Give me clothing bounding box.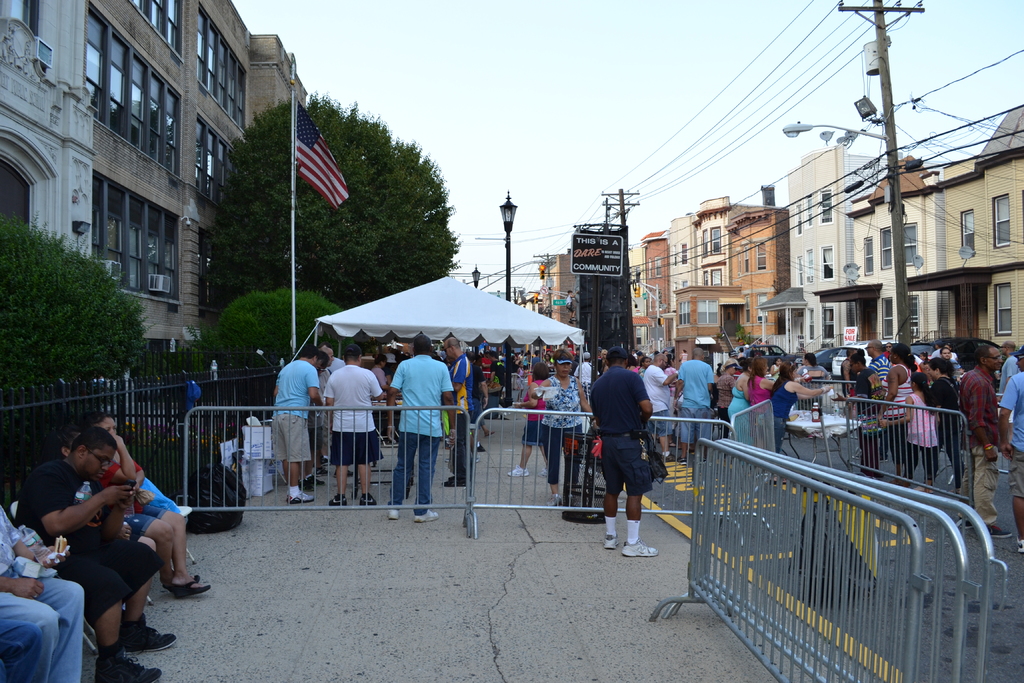
922,352,953,363.
